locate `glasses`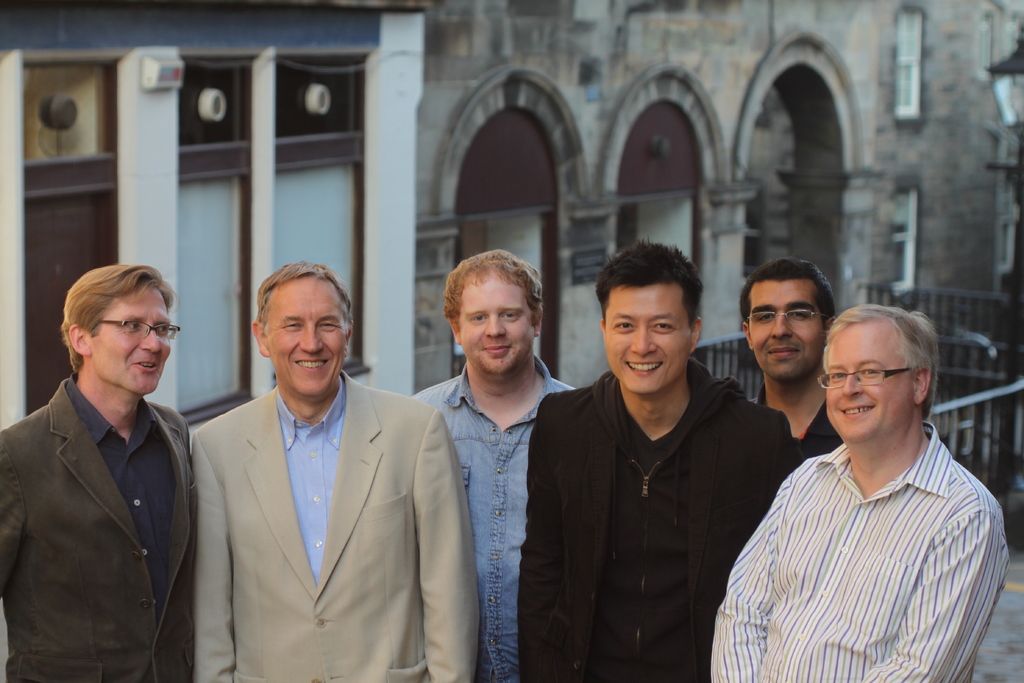
left=735, top=303, right=829, bottom=328
